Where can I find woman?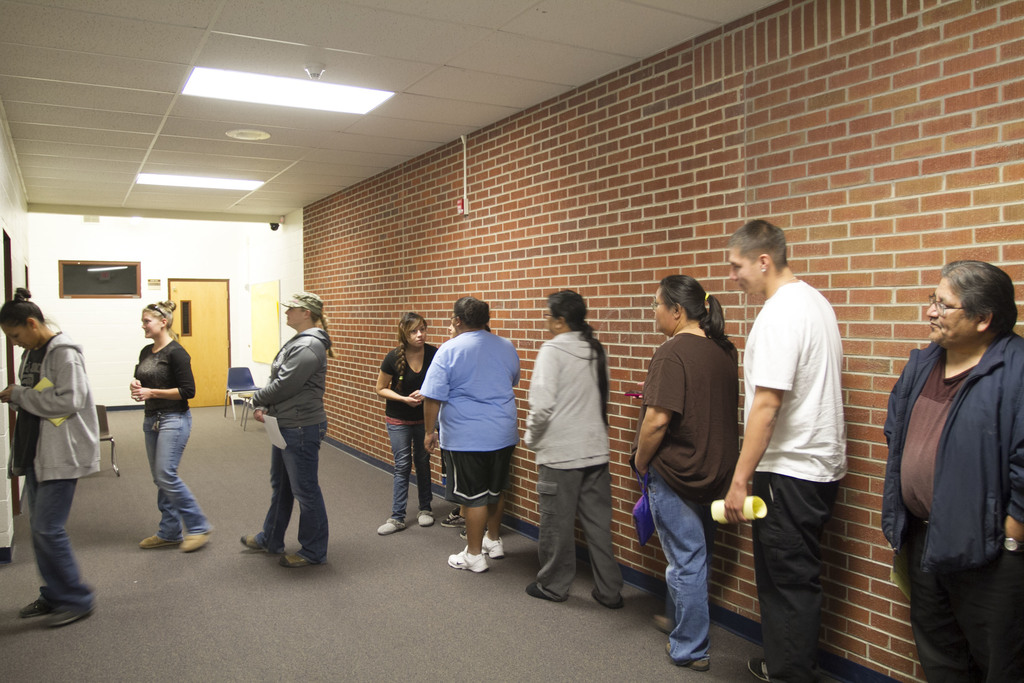
You can find it at l=519, t=292, r=626, b=598.
